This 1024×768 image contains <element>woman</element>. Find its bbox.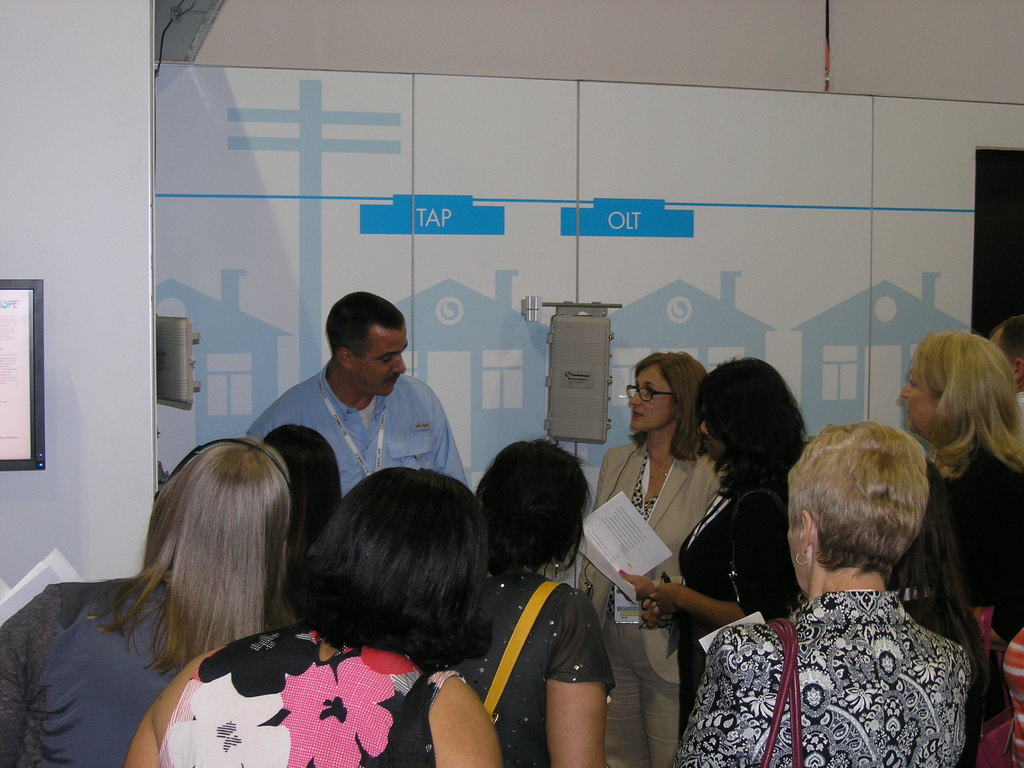
x1=251 y1=420 x2=350 y2=611.
